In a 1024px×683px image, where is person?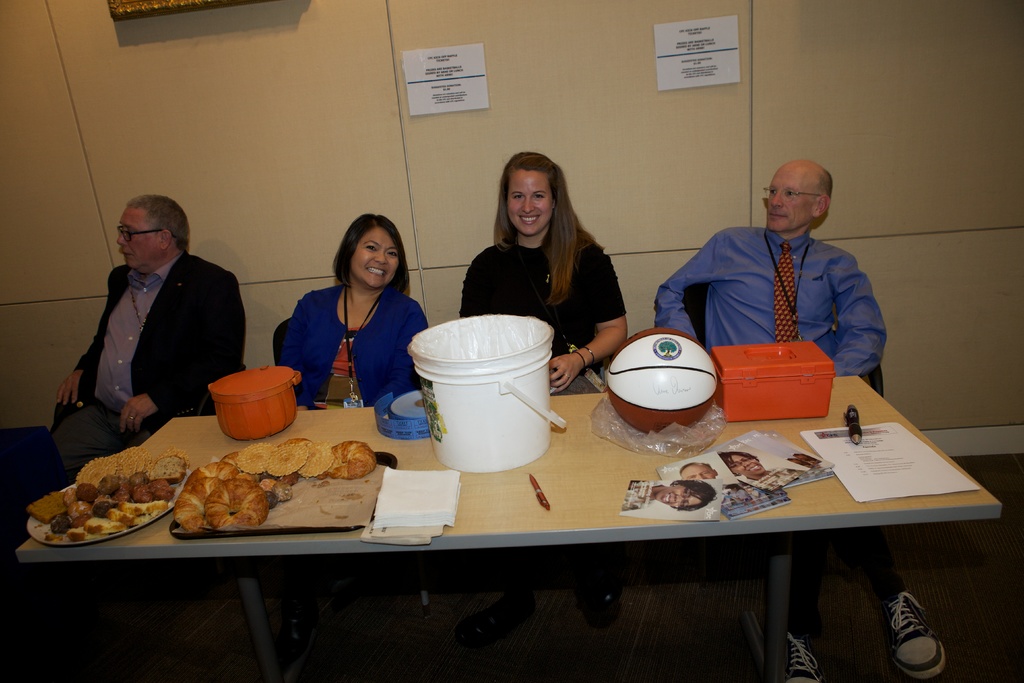
locate(460, 150, 627, 391).
